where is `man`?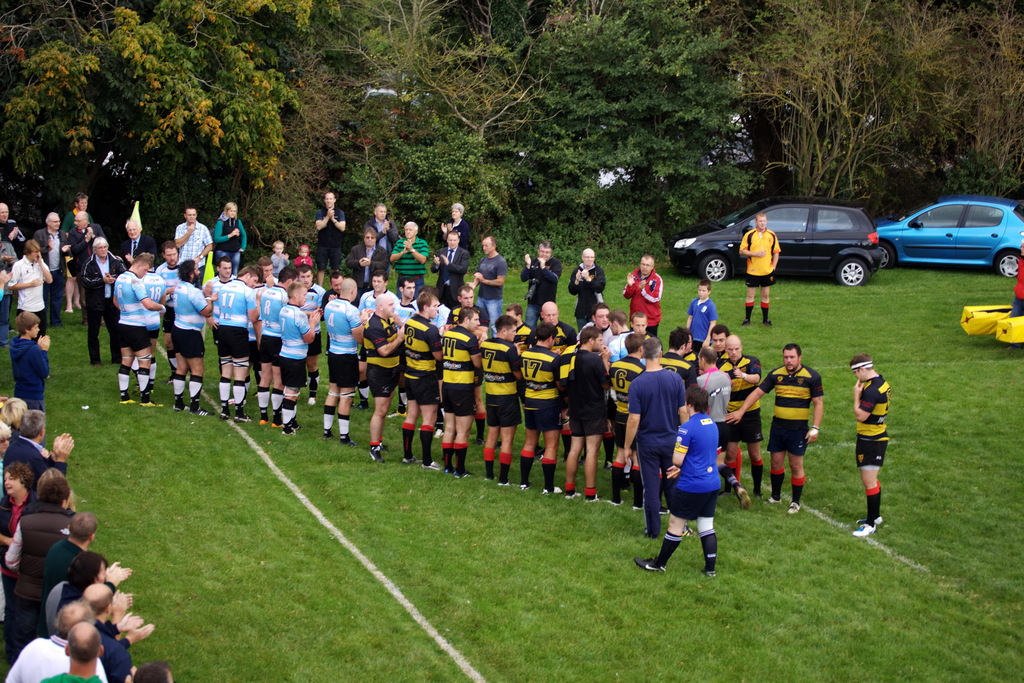
rect(0, 194, 21, 261).
